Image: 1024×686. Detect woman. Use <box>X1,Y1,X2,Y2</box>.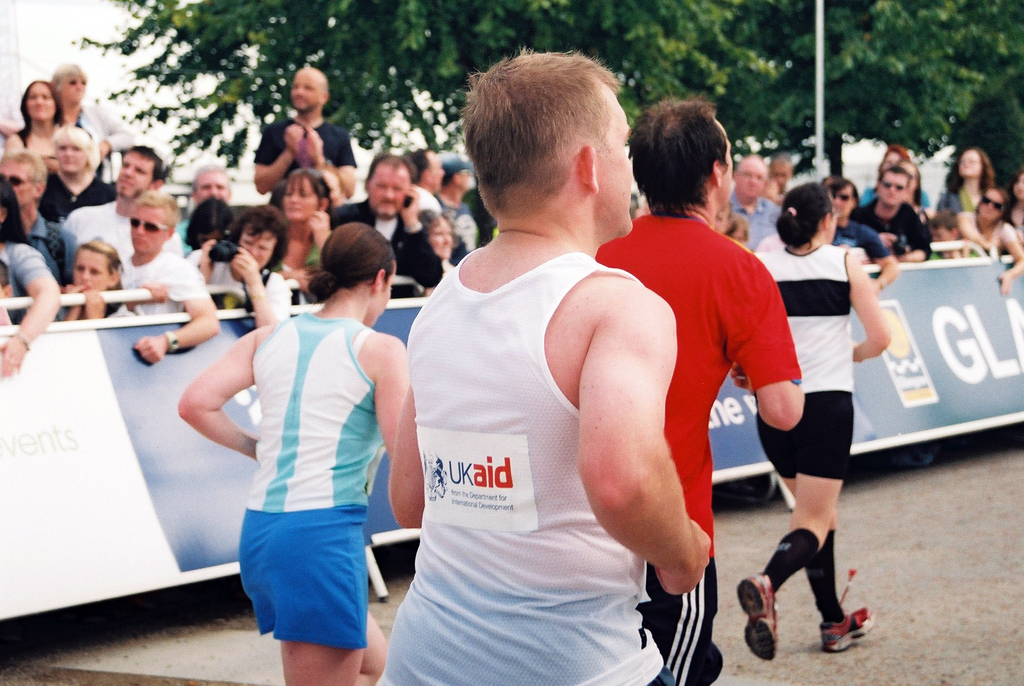
<box>186,206,290,327</box>.
